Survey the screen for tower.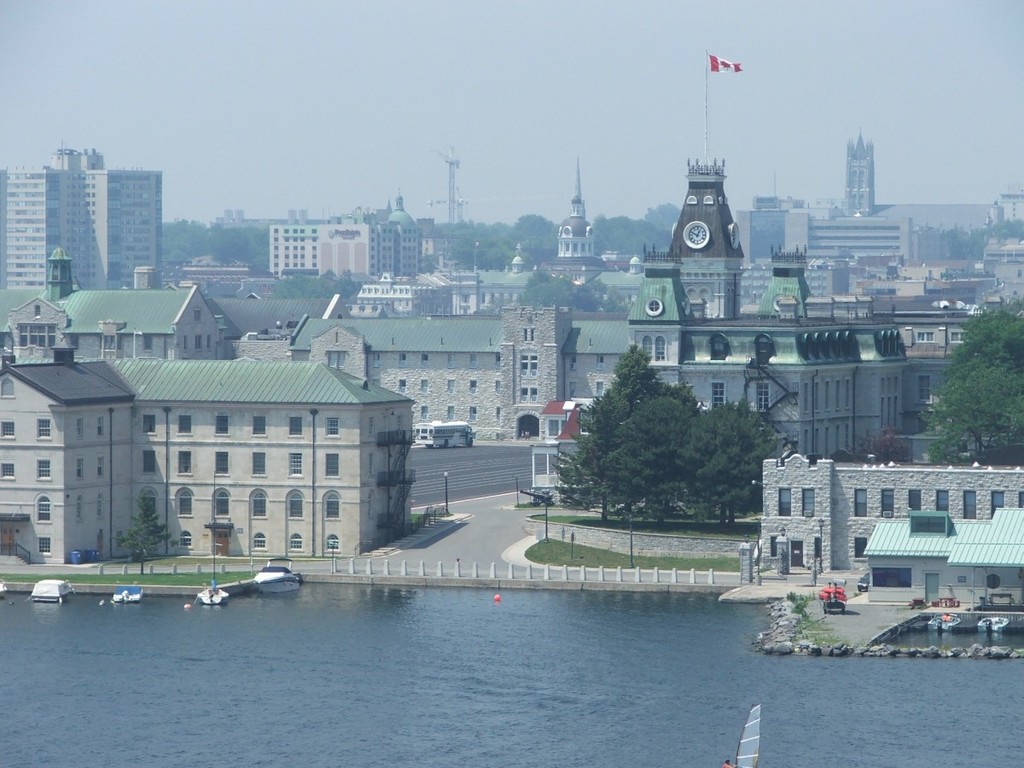
Survey found: {"left": 663, "top": 156, "right": 738, "bottom": 317}.
